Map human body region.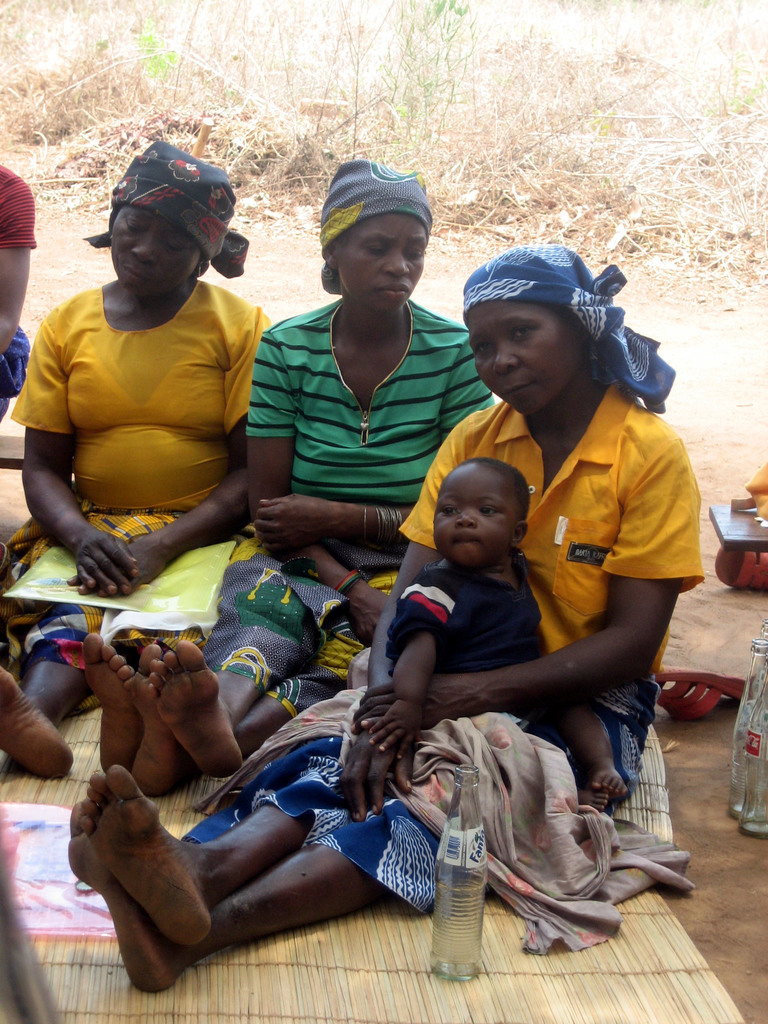
Mapped to left=376, top=455, right=625, bottom=806.
